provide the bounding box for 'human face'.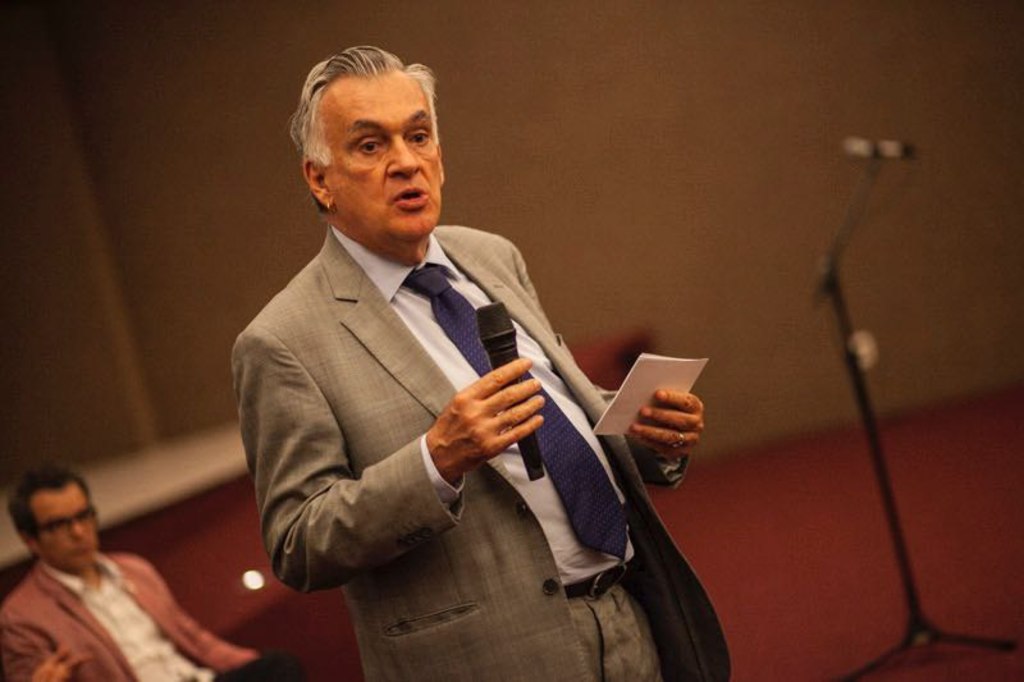
31 488 97 568.
